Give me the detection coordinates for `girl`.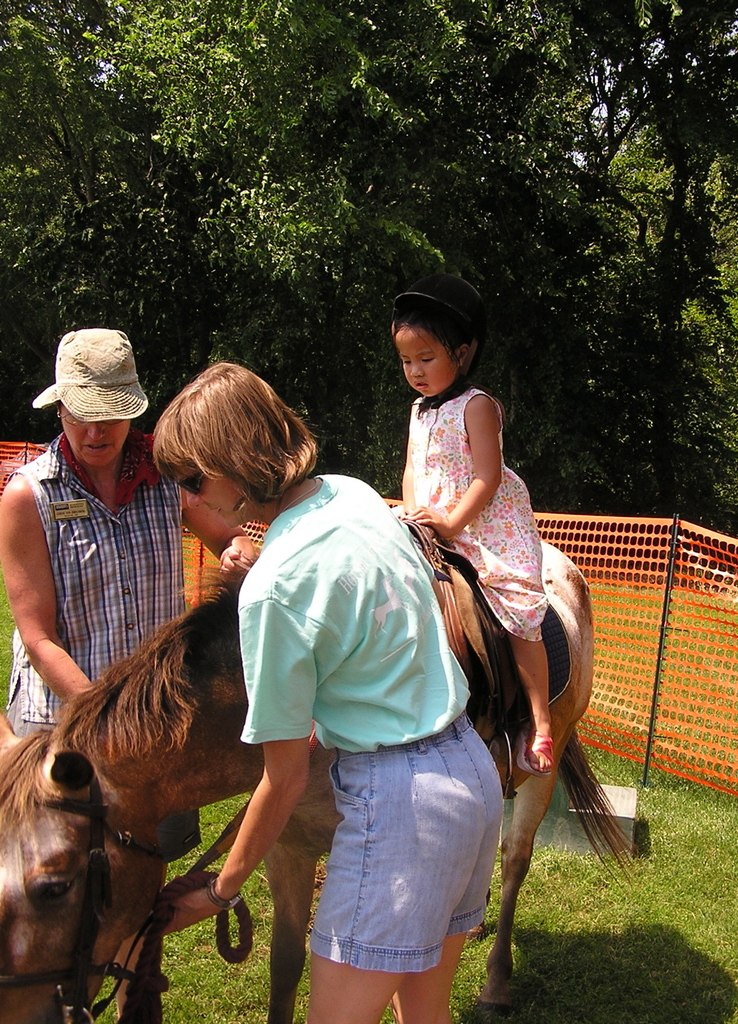
(left=383, top=282, right=566, bottom=784).
